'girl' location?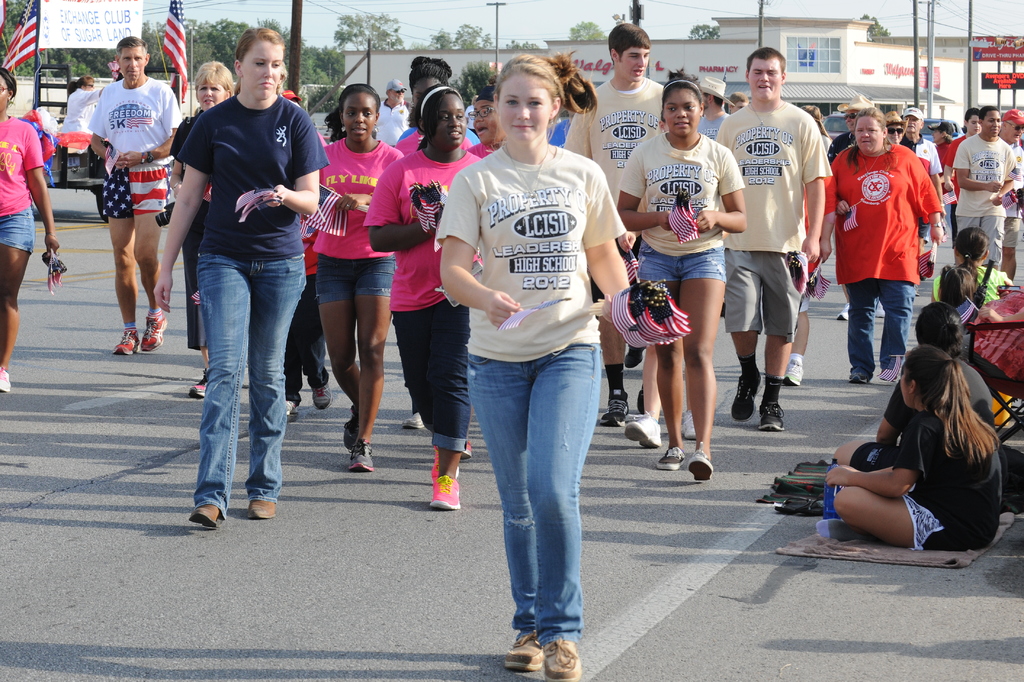
x1=311, y1=82, x2=399, y2=467
